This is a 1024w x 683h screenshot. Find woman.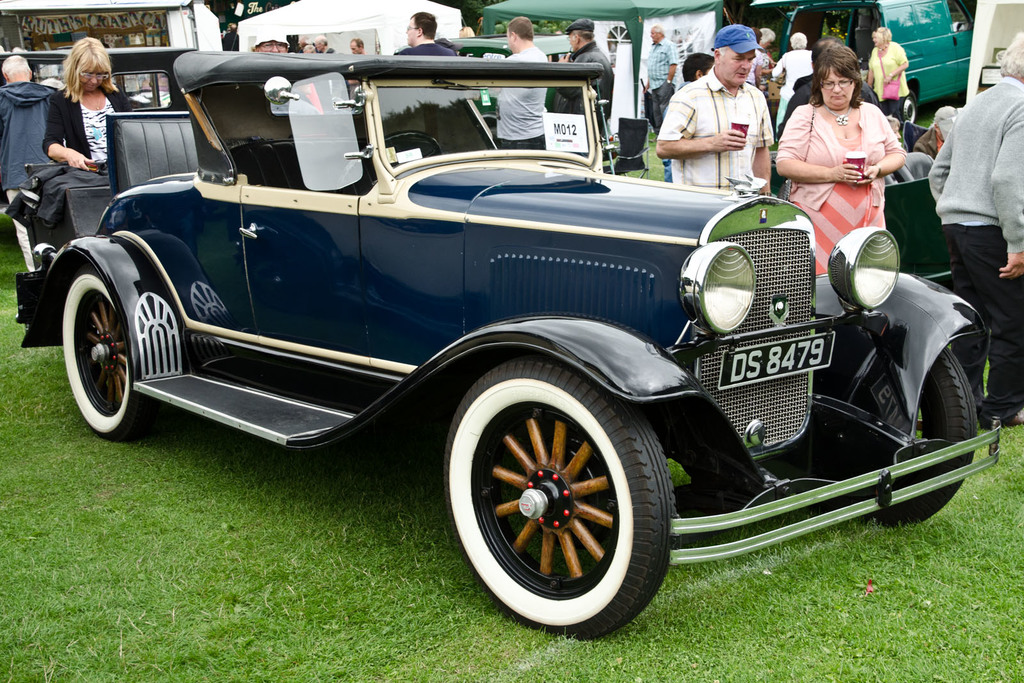
Bounding box: <box>866,30,911,125</box>.
